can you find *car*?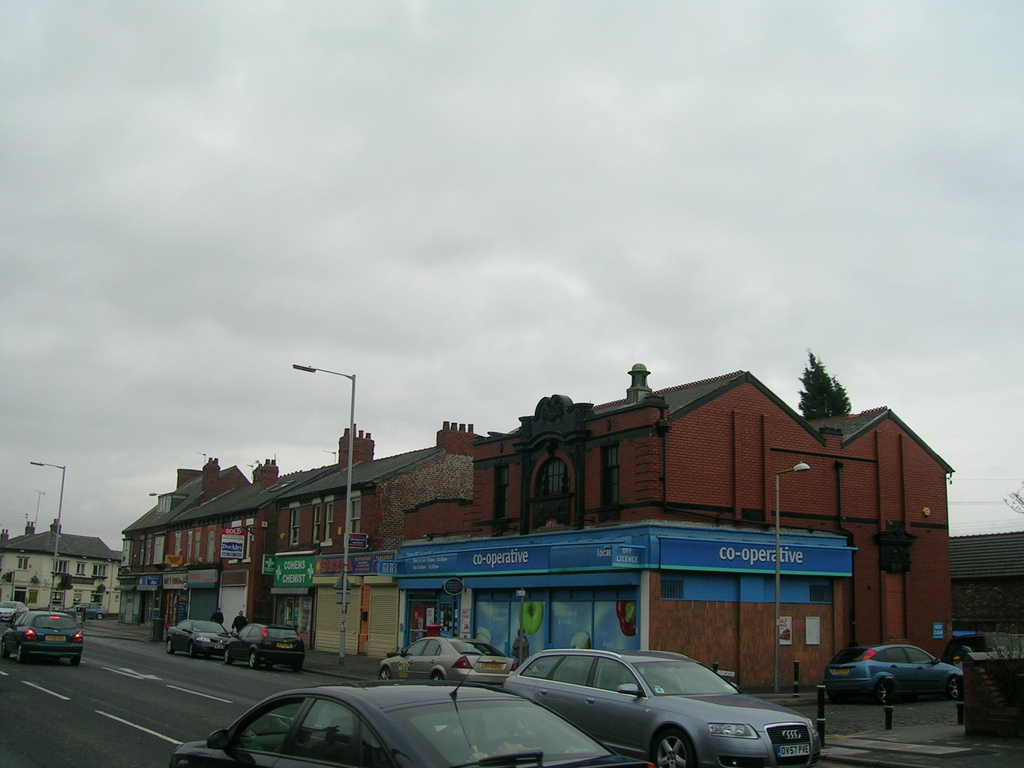
Yes, bounding box: 223:622:307:675.
